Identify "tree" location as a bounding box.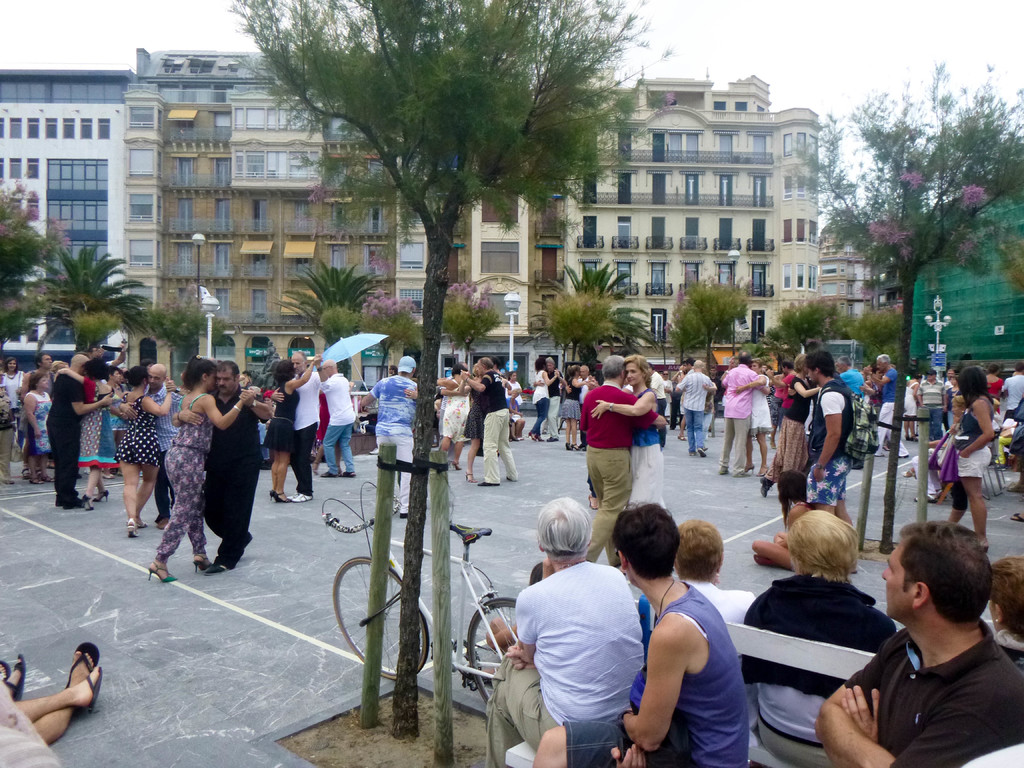
select_region(225, 0, 675, 739).
